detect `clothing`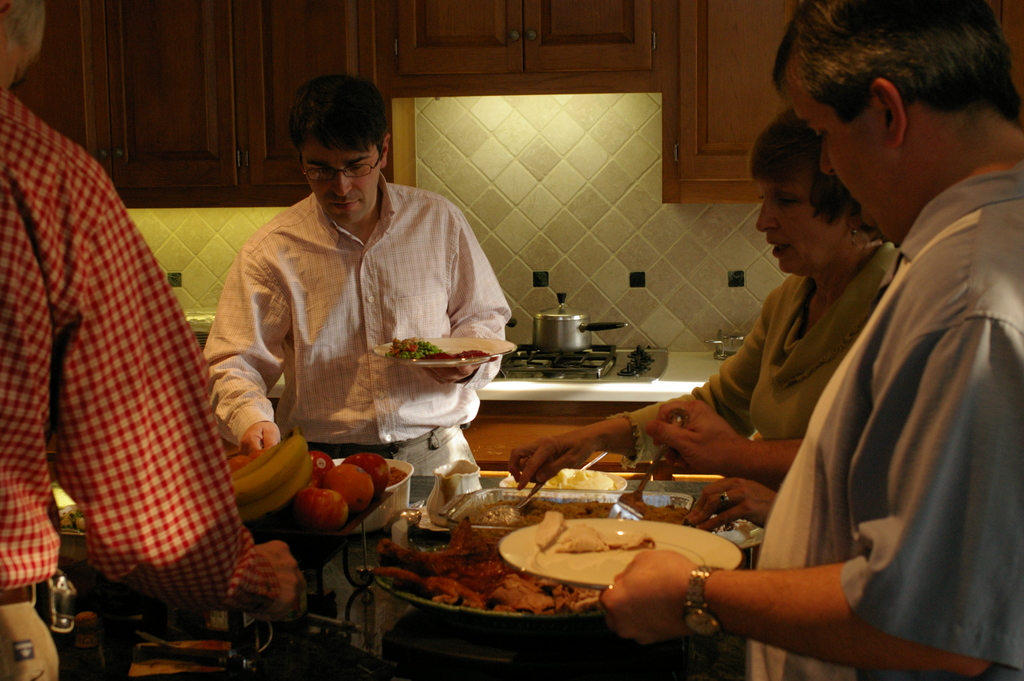
pyautogui.locateOnScreen(737, 174, 1023, 680)
